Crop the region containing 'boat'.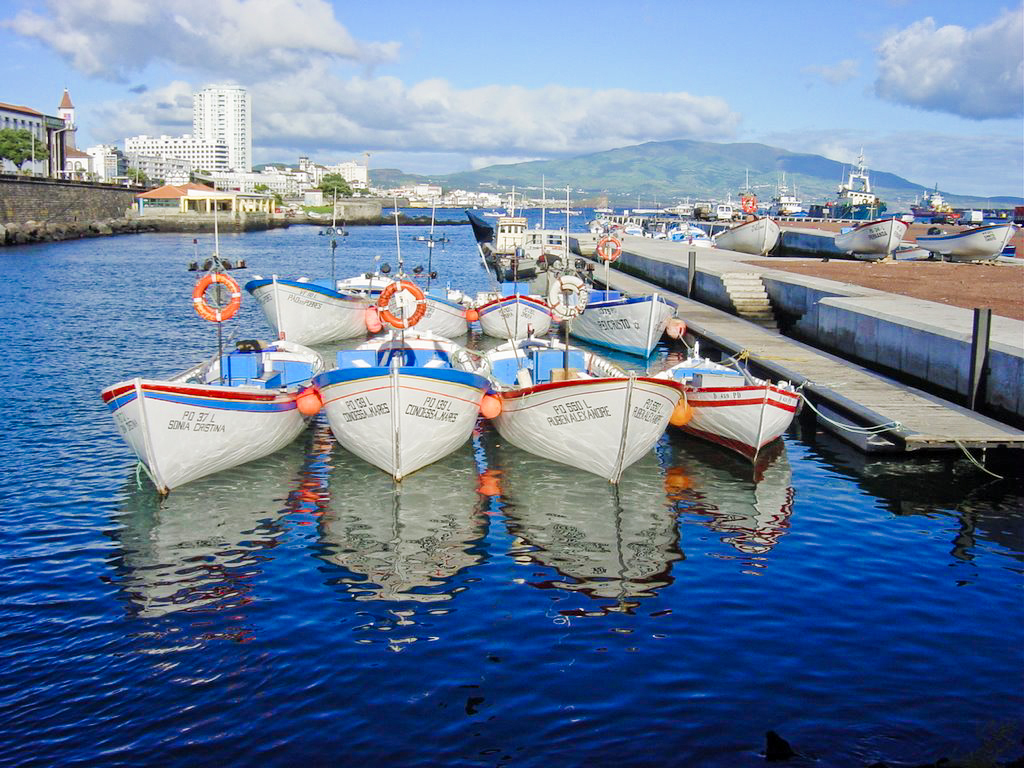
Crop region: (x1=635, y1=343, x2=813, y2=472).
